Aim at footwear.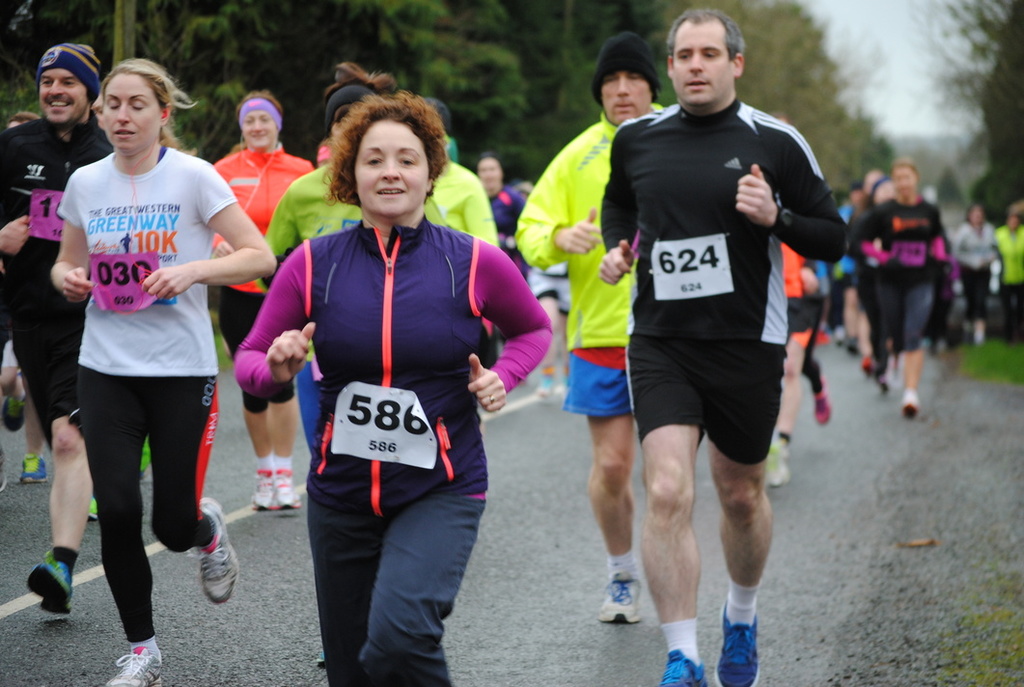
Aimed at l=537, t=372, r=559, b=399.
